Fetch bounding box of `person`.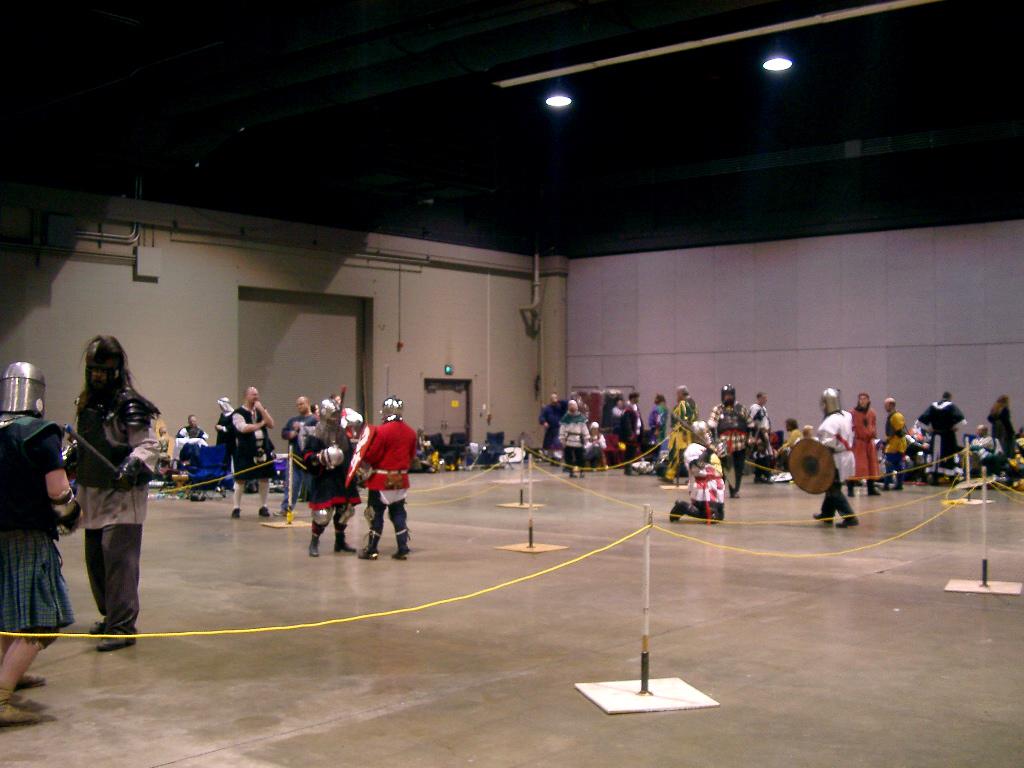
Bbox: l=56, t=331, r=154, b=656.
